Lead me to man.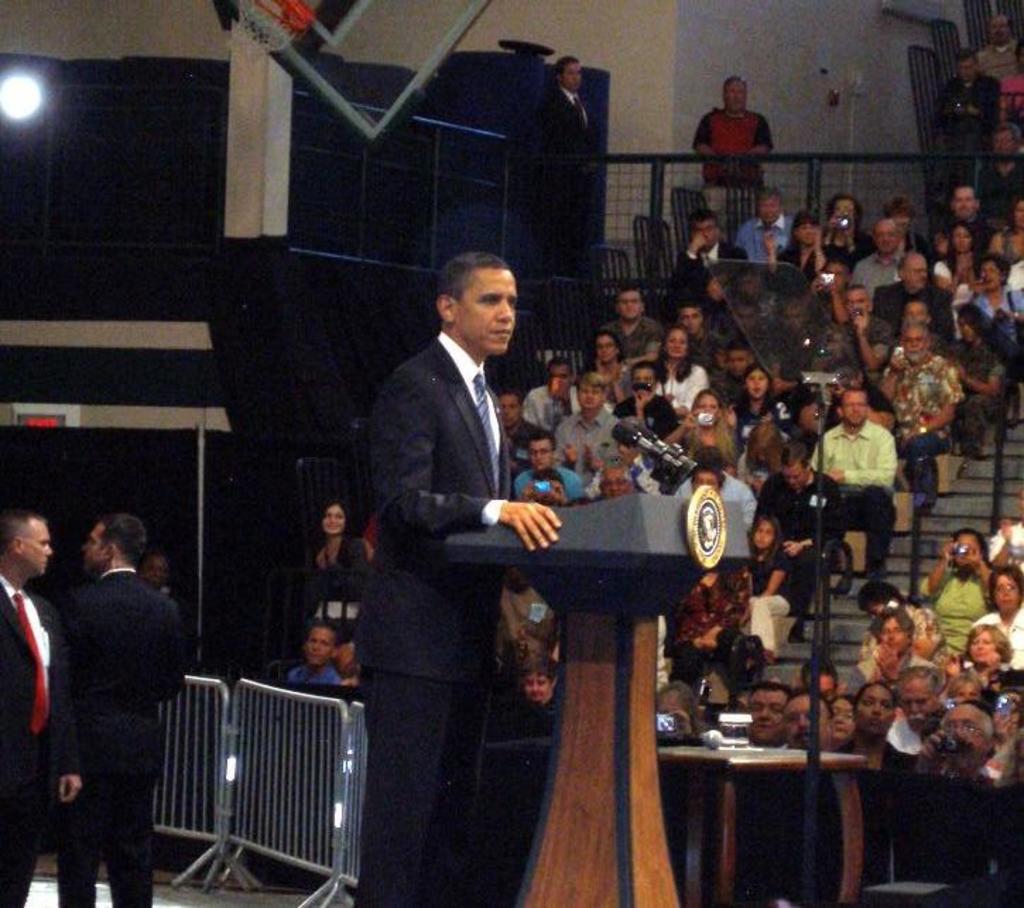
Lead to <region>749, 436, 846, 637</region>.
